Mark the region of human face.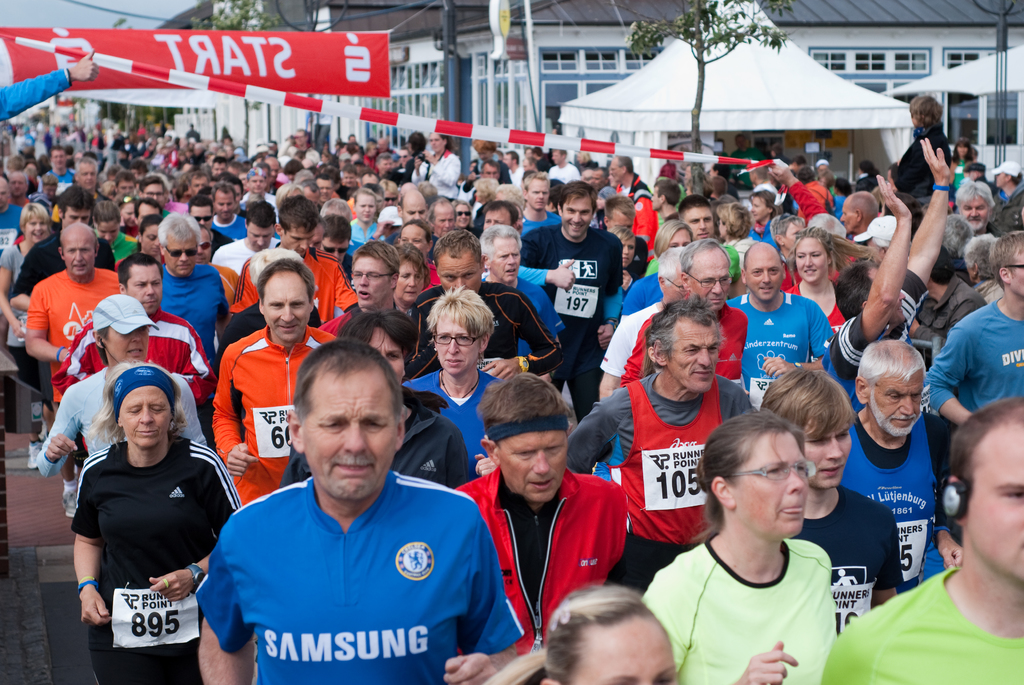
Region: left=128, top=269, right=164, bottom=312.
